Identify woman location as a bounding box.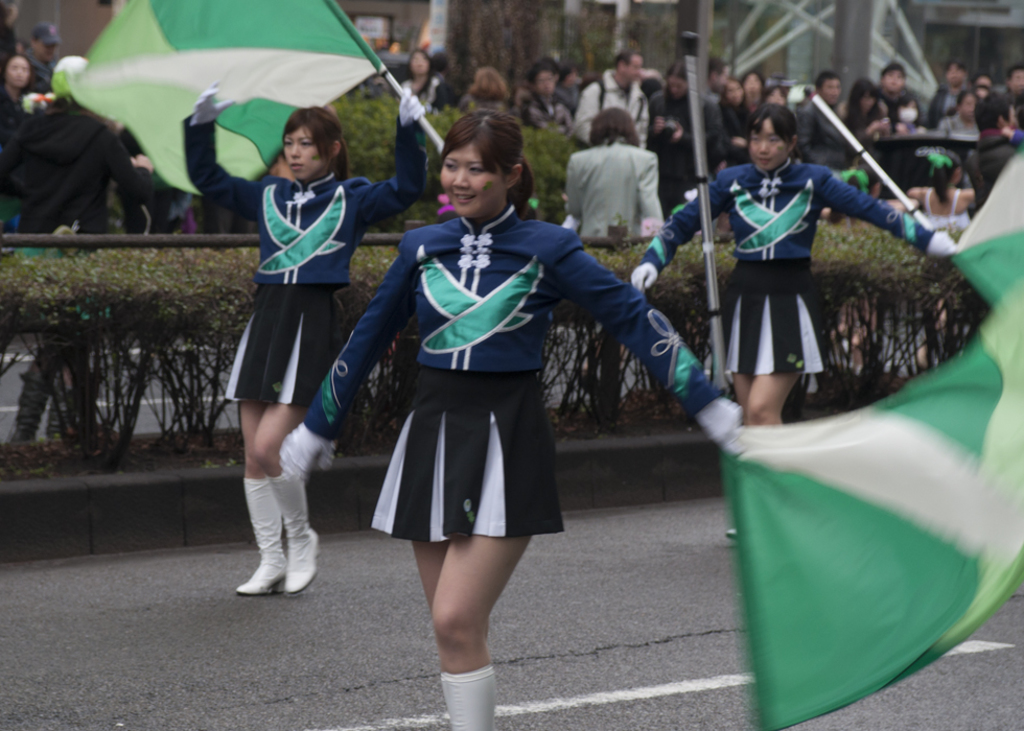
[278,129,748,730].
